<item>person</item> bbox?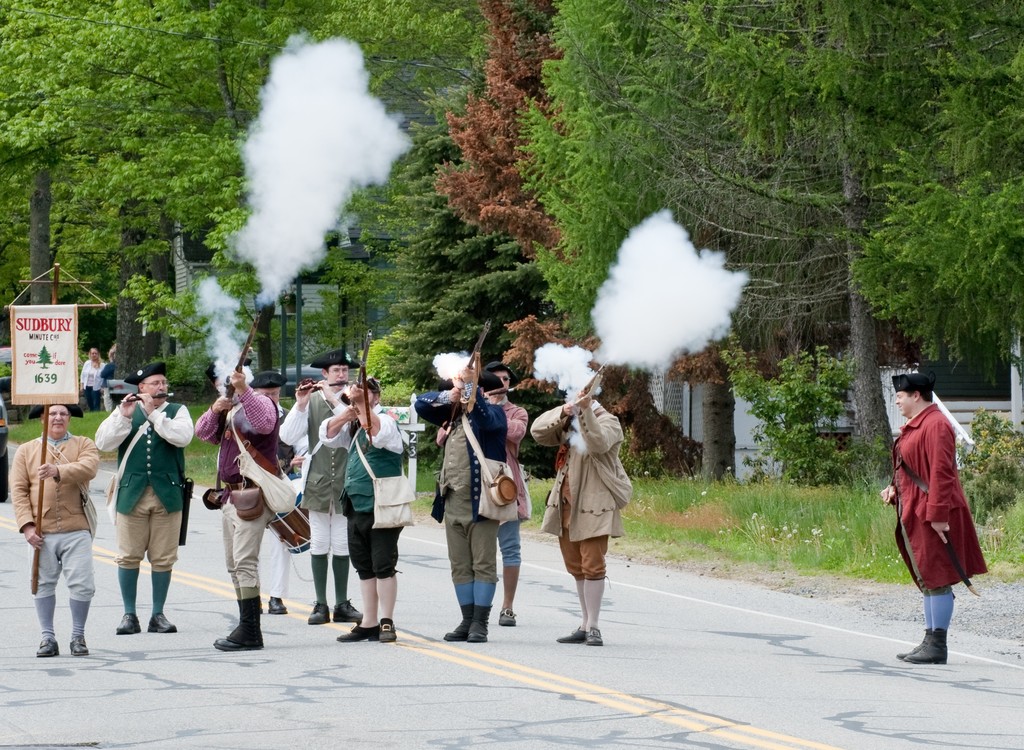
l=278, t=343, r=369, b=622
